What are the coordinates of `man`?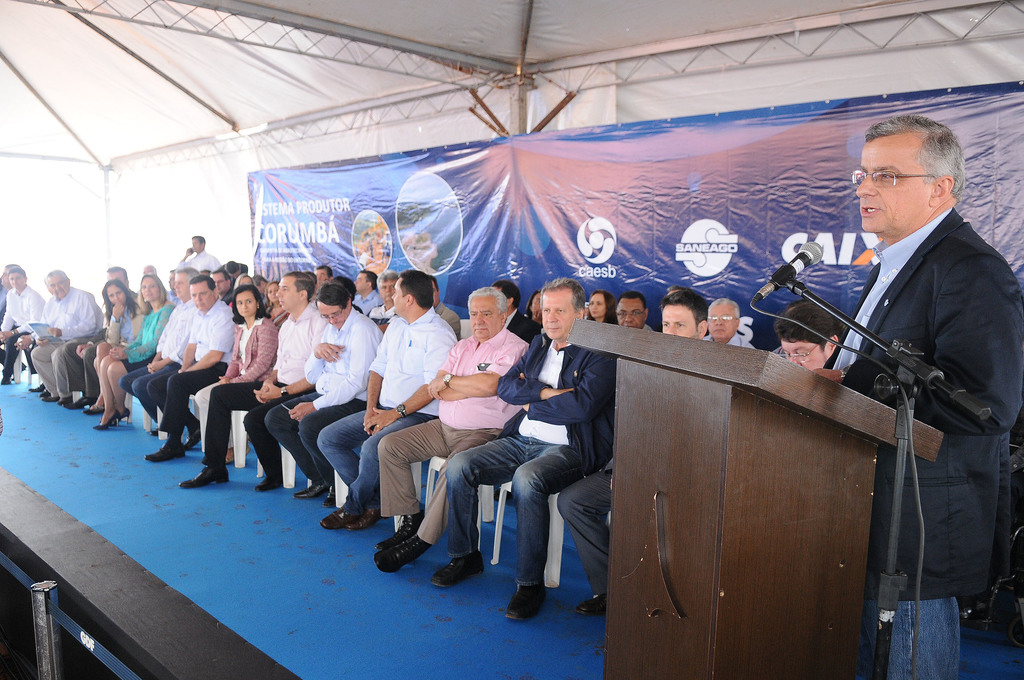
{"x1": 815, "y1": 113, "x2": 1023, "y2": 679}.
